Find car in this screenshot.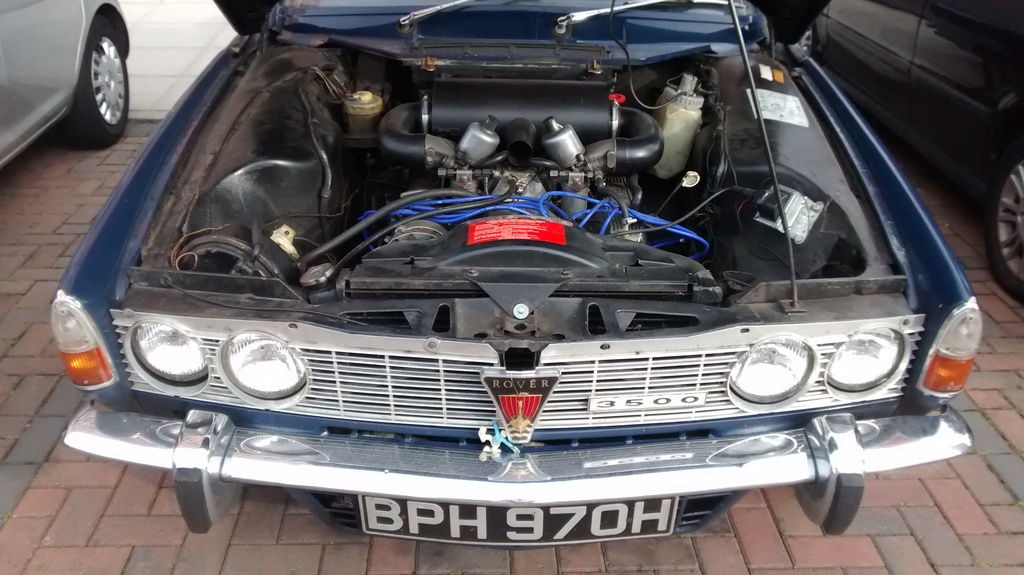
The bounding box for car is bbox=[3, 0, 127, 173].
